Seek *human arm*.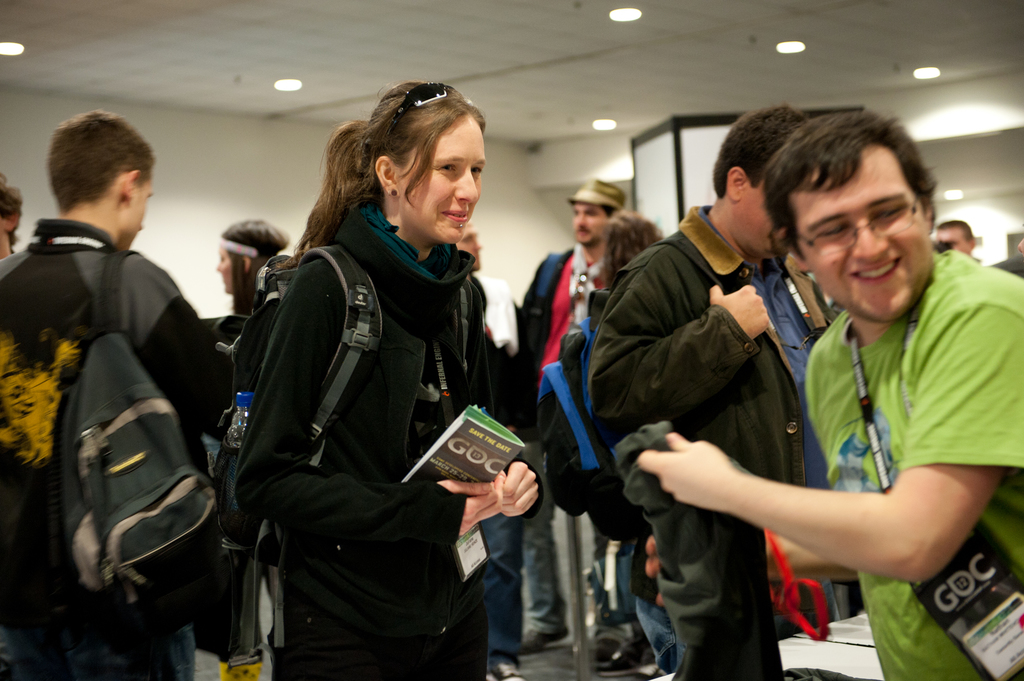
[left=228, top=261, right=504, bottom=543].
